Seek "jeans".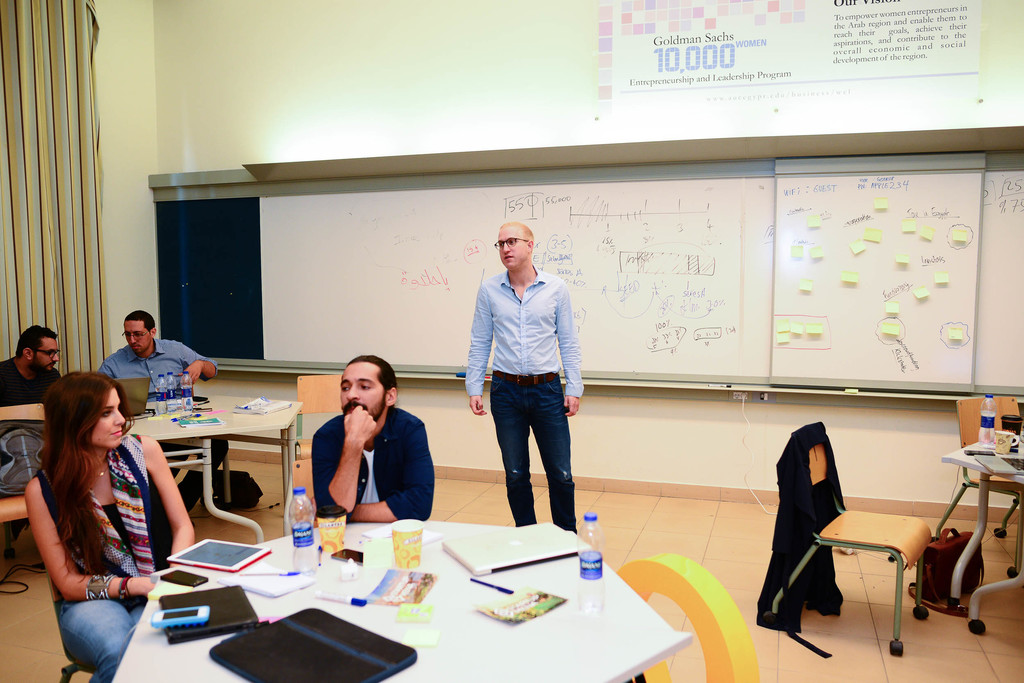
44:611:143:682.
